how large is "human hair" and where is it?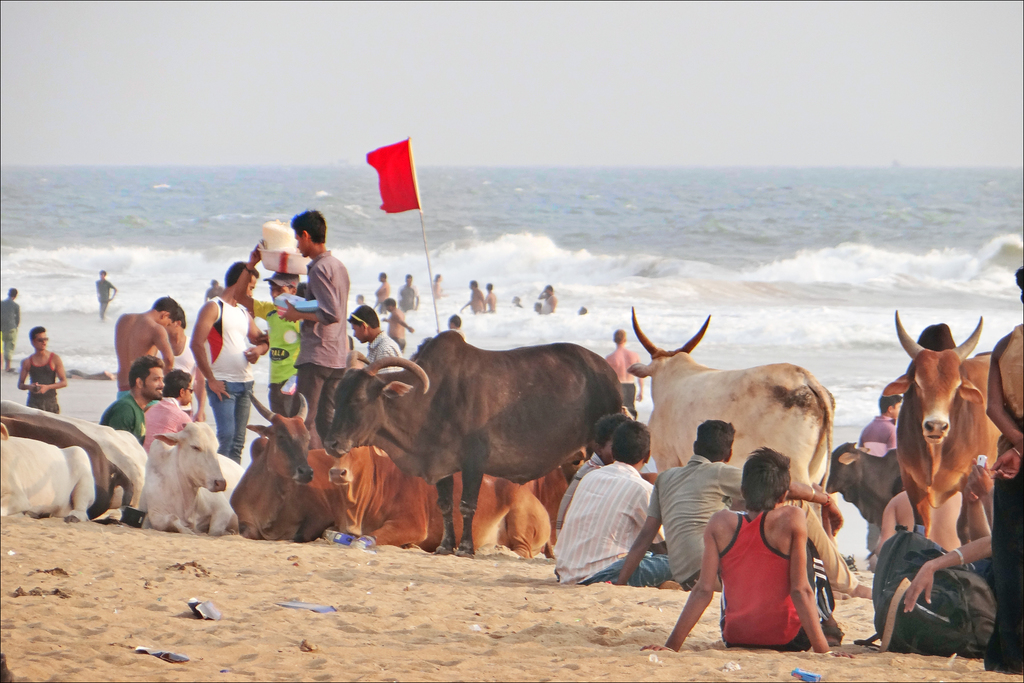
Bounding box: box=[287, 206, 327, 243].
